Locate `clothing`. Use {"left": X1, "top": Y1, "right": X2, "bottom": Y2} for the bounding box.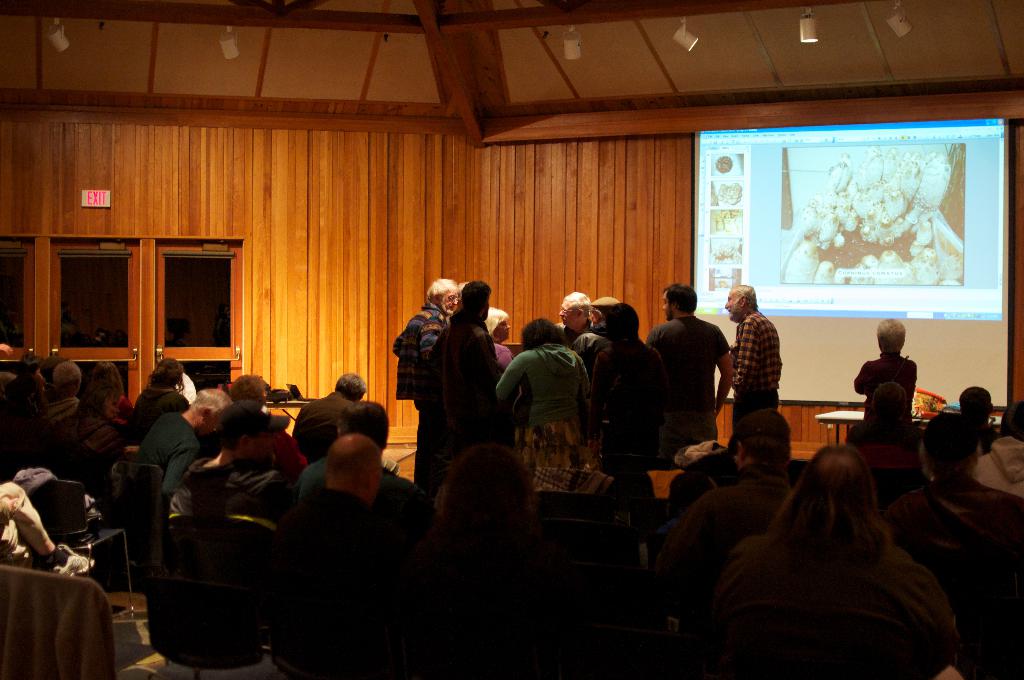
{"left": 429, "top": 312, "right": 502, "bottom": 468}.
